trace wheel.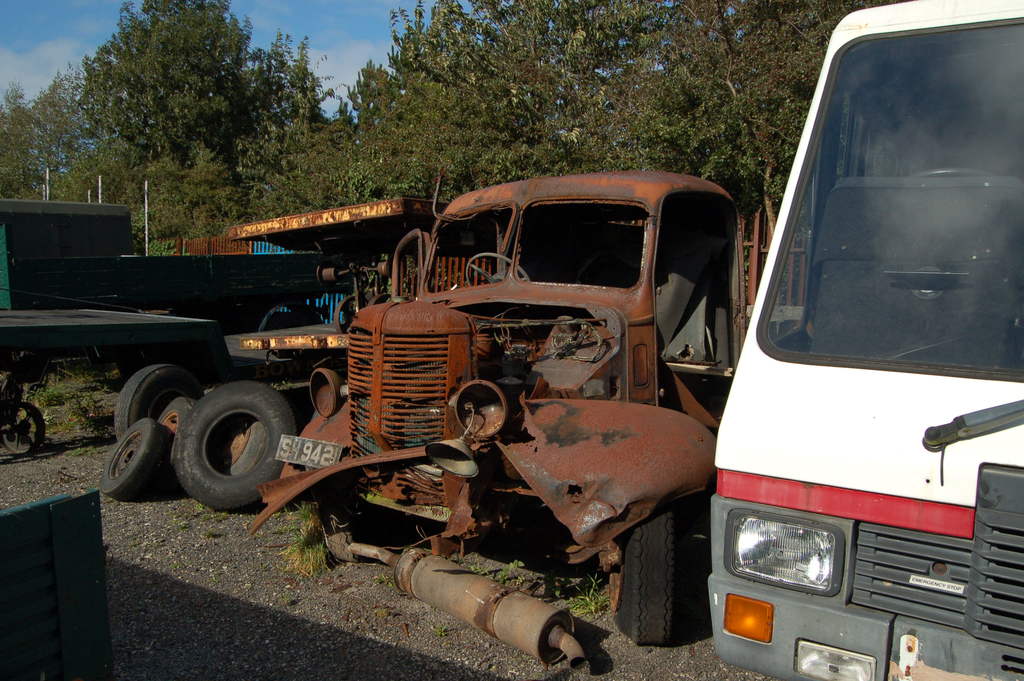
Traced to BBox(462, 252, 533, 288).
